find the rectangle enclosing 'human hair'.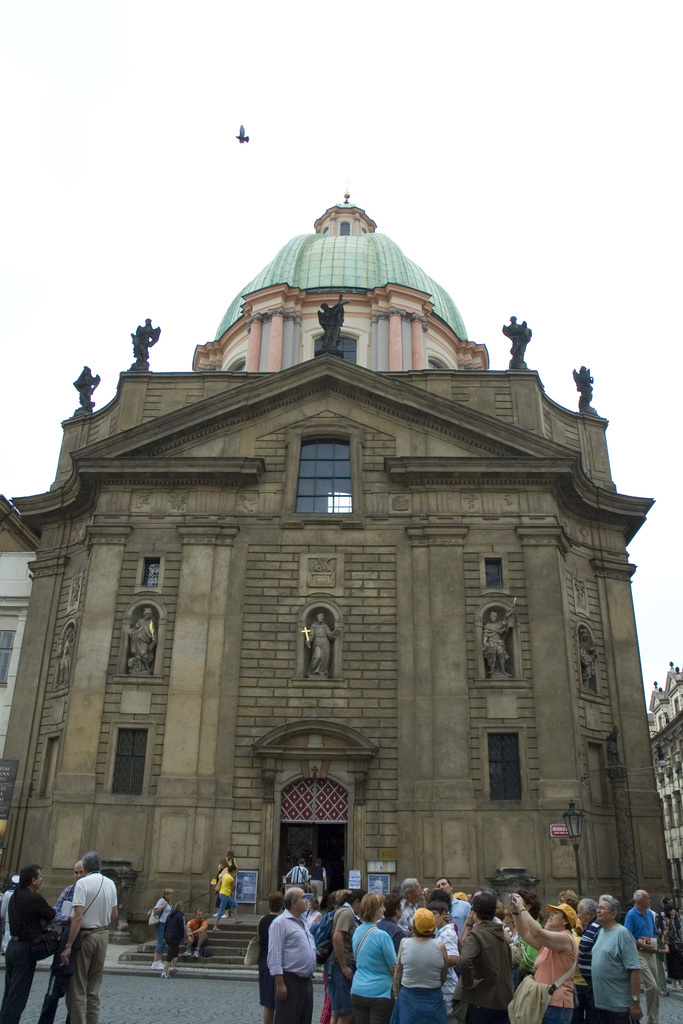
[left=334, top=890, right=352, bottom=905].
